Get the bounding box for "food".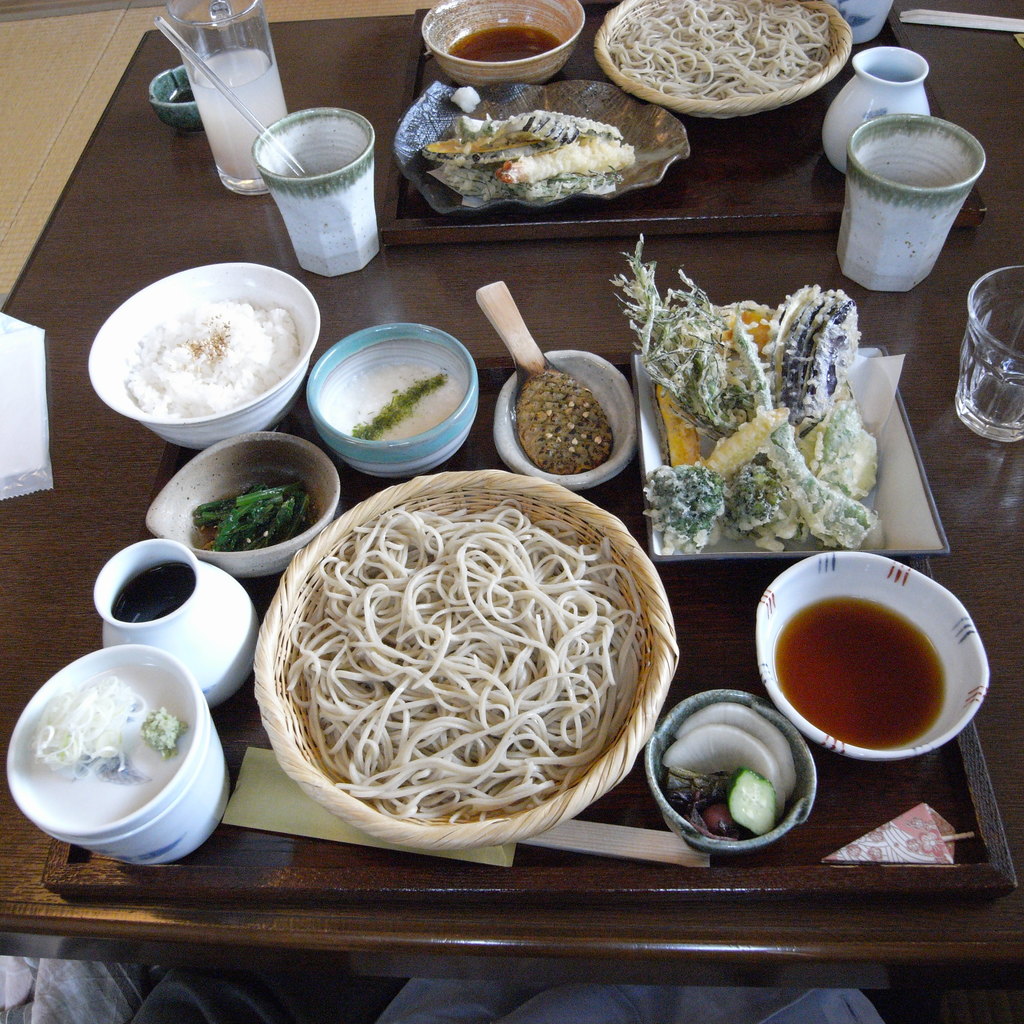
[x1=452, y1=81, x2=483, y2=116].
